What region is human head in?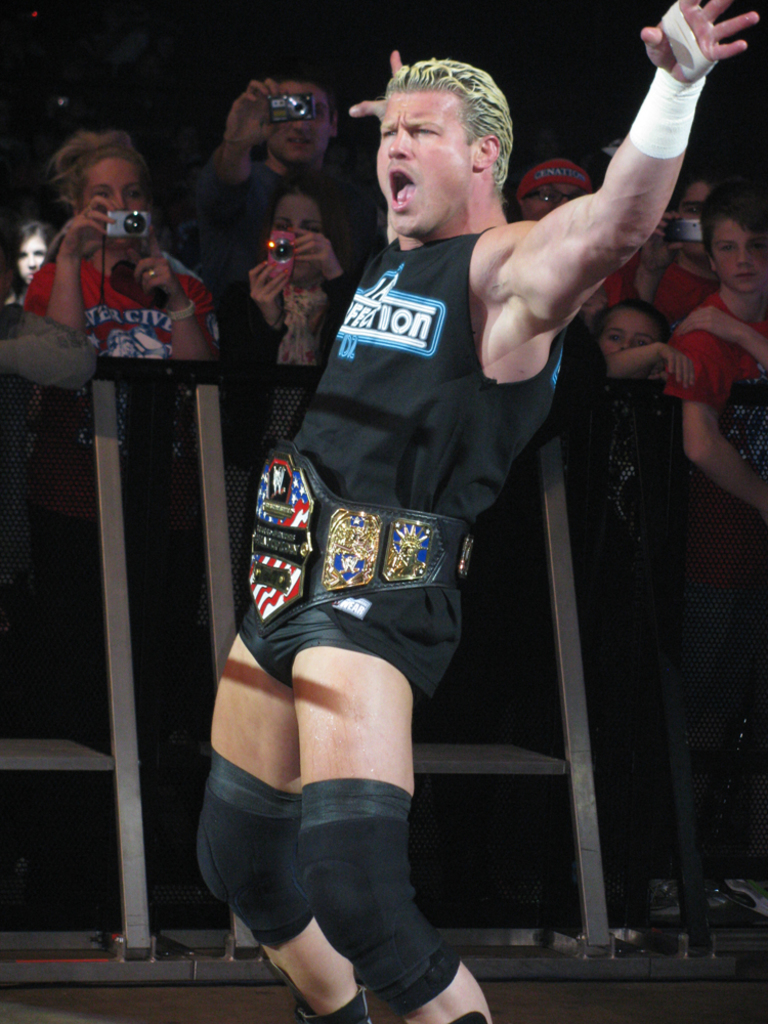
8, 222, 50, 289.
